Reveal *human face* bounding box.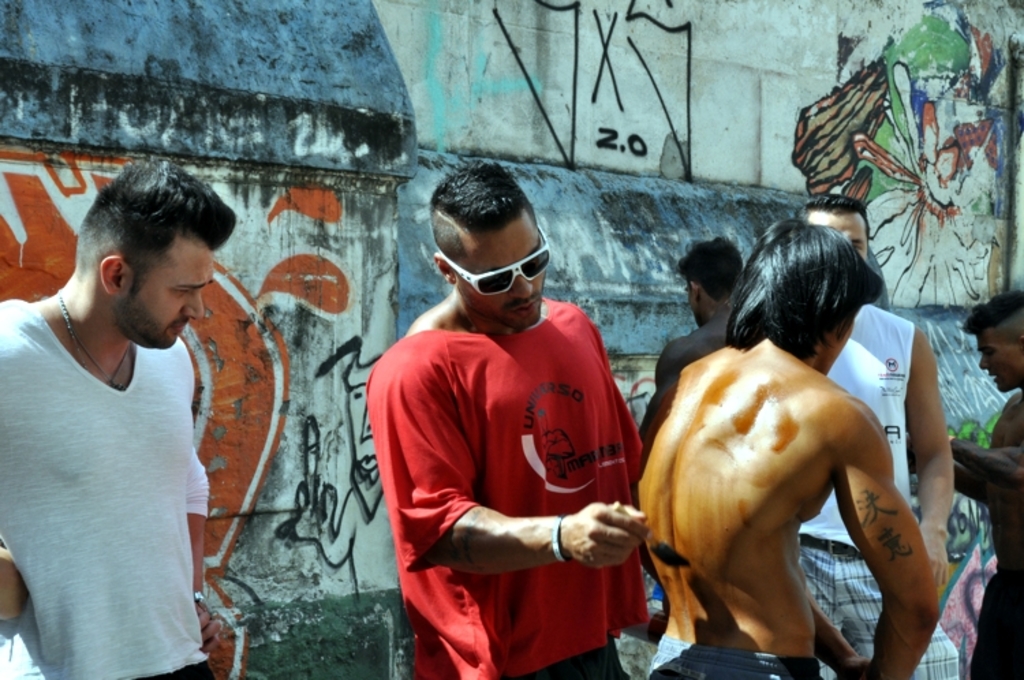
Revealed: l=112, t=235, r=214, b=345.
